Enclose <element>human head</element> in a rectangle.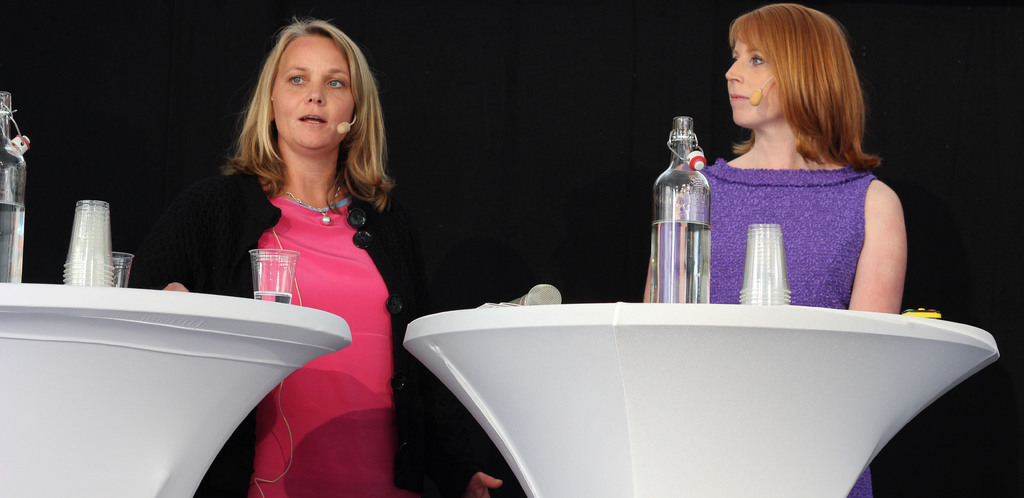
bbox=[236, 16, 370, 170].
